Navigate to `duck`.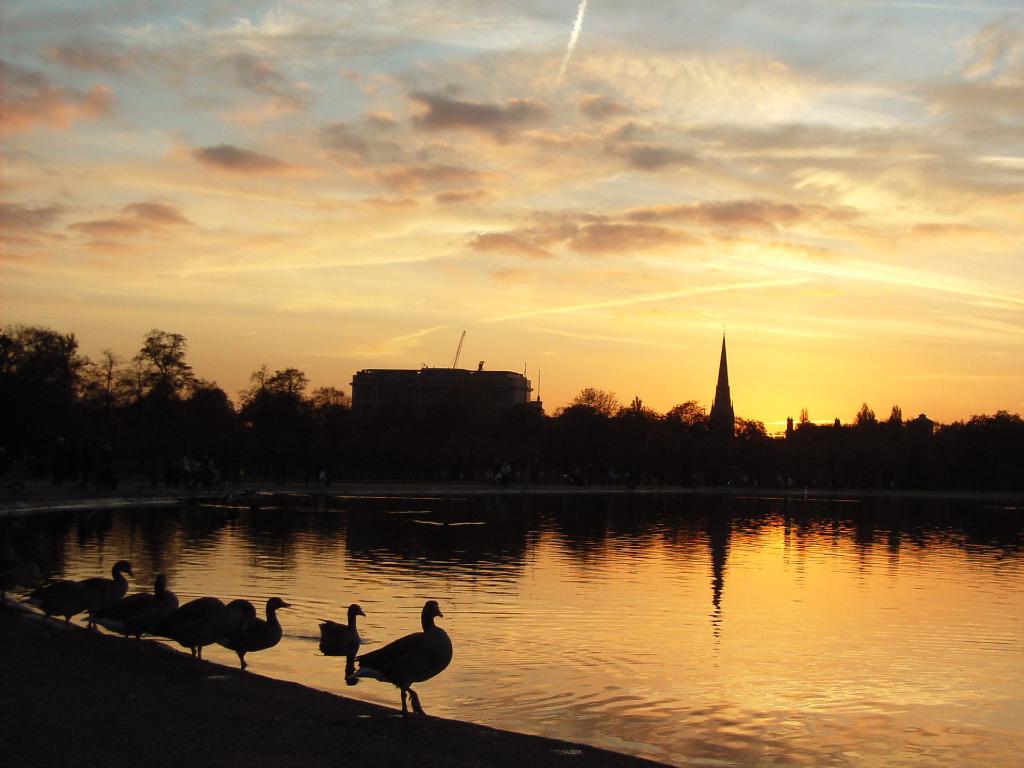
Navigation target: (x1=359, y1=604, x2=466, y2=712).
